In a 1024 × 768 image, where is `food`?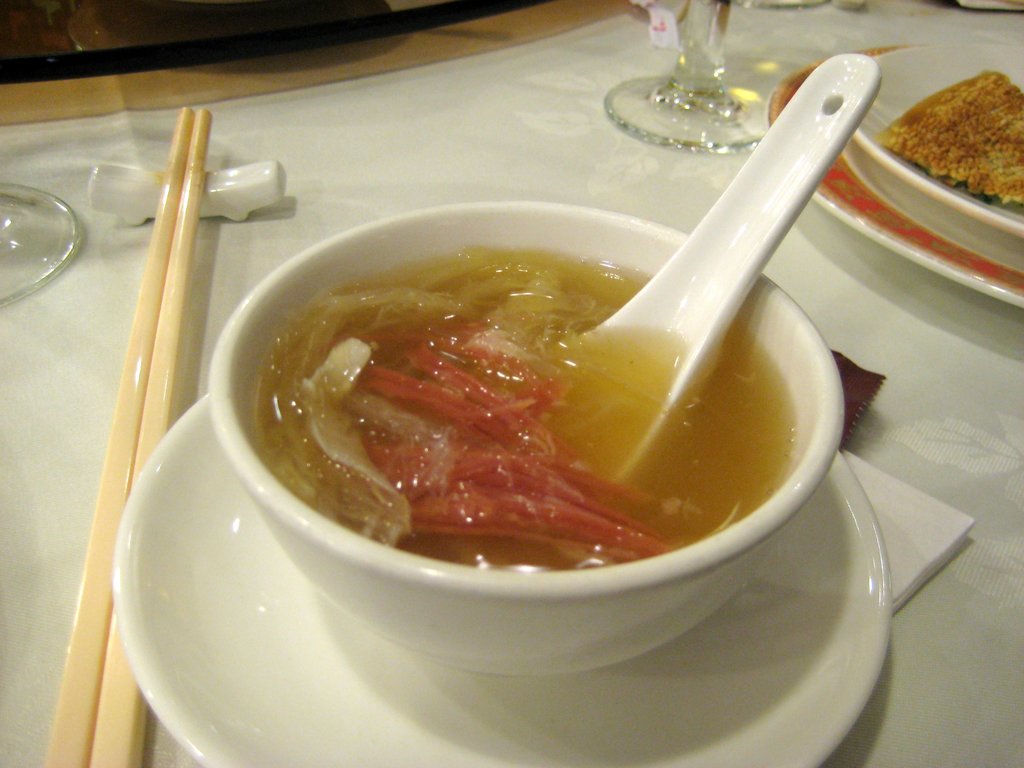
[x1=257, y1=240, x2=797, y2=570].
